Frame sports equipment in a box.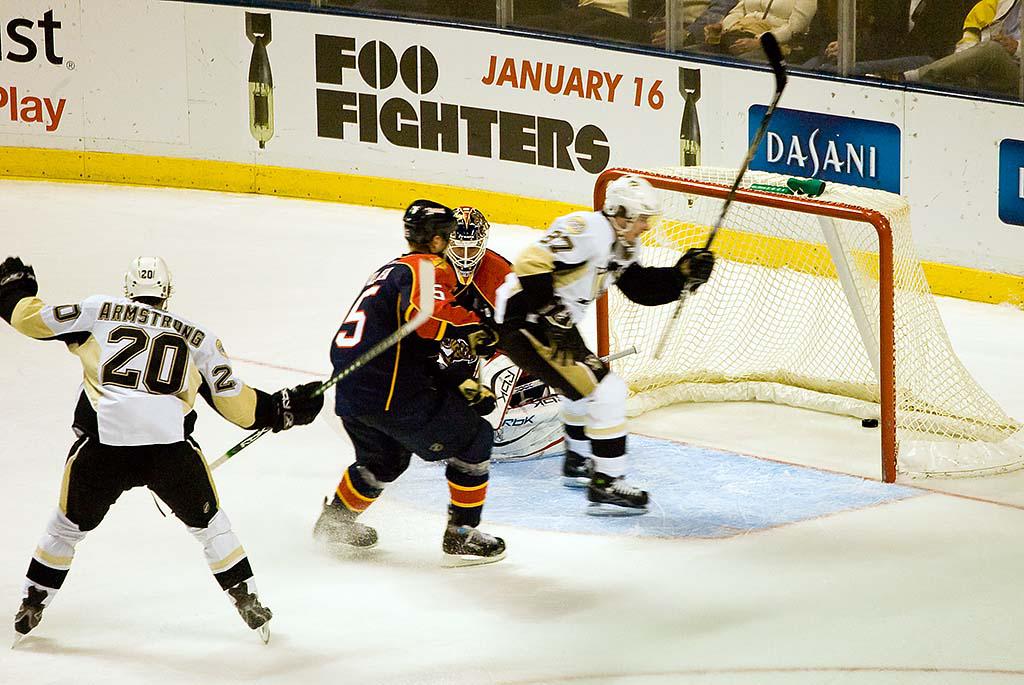
pyautogui.locateOnScreen(310, 498, 375, 556).
